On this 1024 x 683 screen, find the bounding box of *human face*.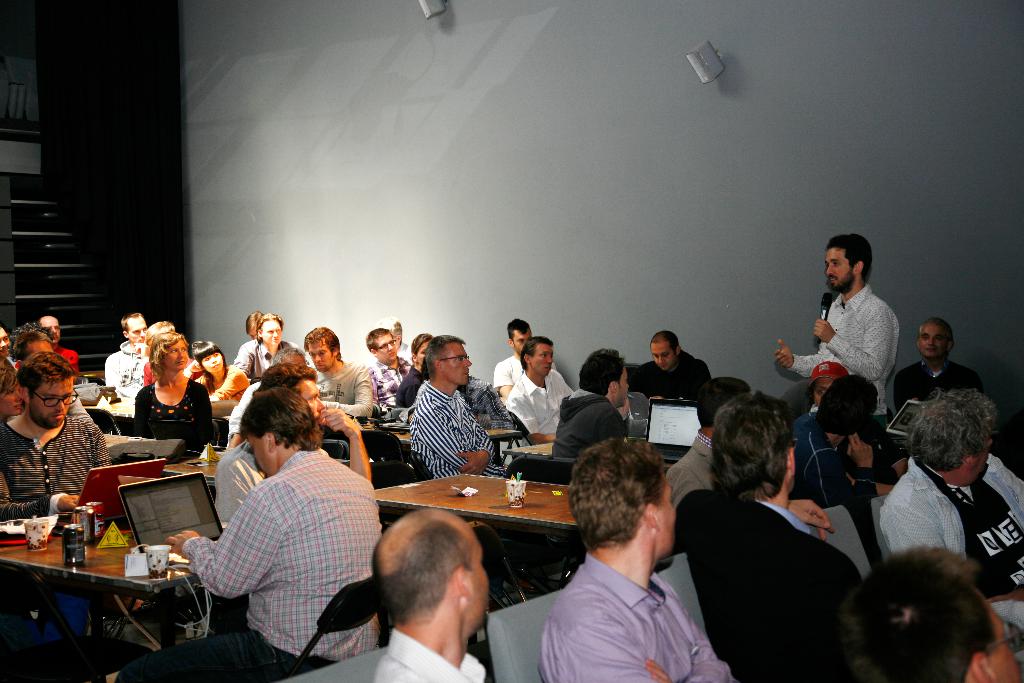
Bounding box: l=129, t=317, r=147, b=344.
